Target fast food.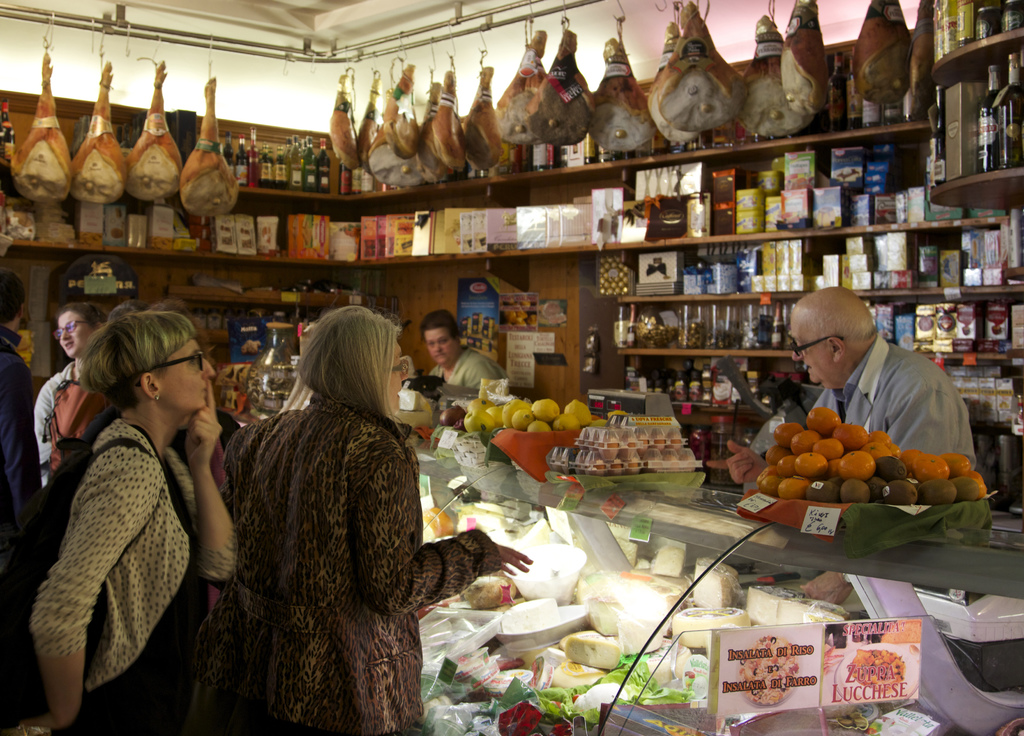
Target region: [x1=174, y1=72, x2=236, y2=220].
